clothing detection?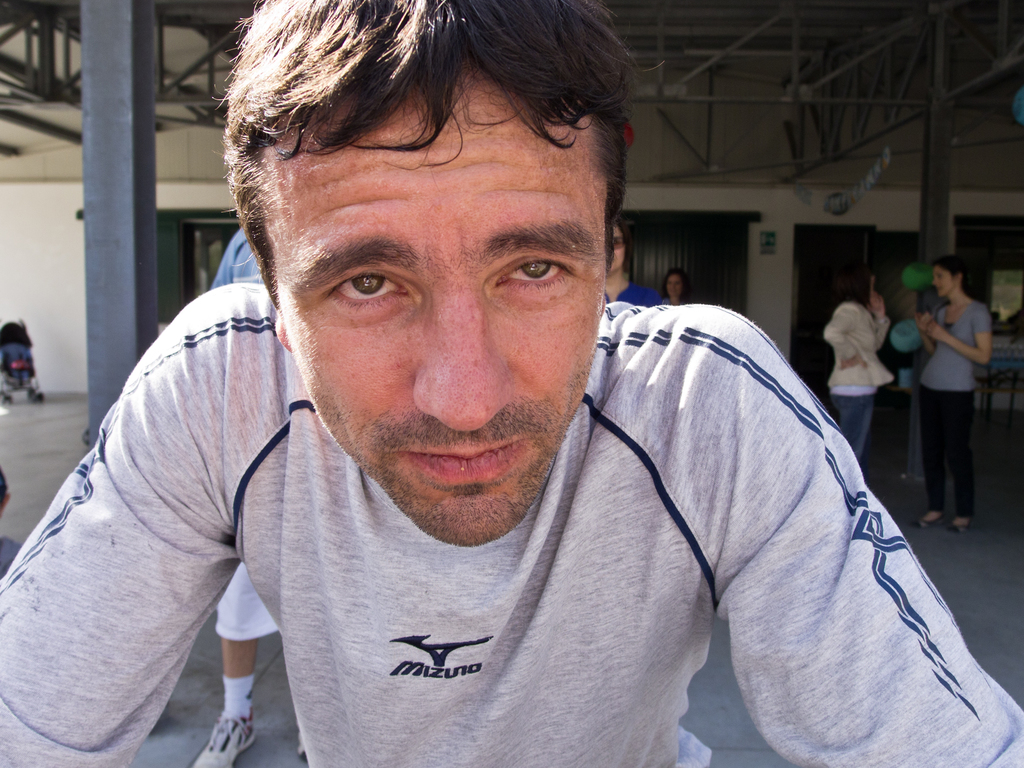
201, 217, 279, 648
